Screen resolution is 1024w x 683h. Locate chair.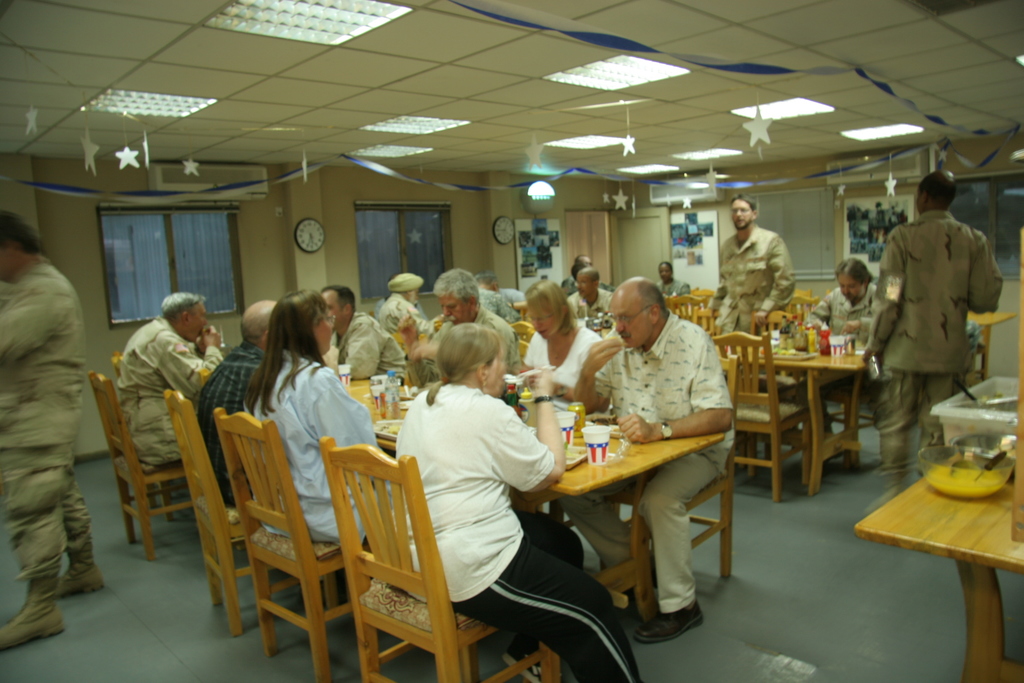
Rect(322, 435, 557, 682).
